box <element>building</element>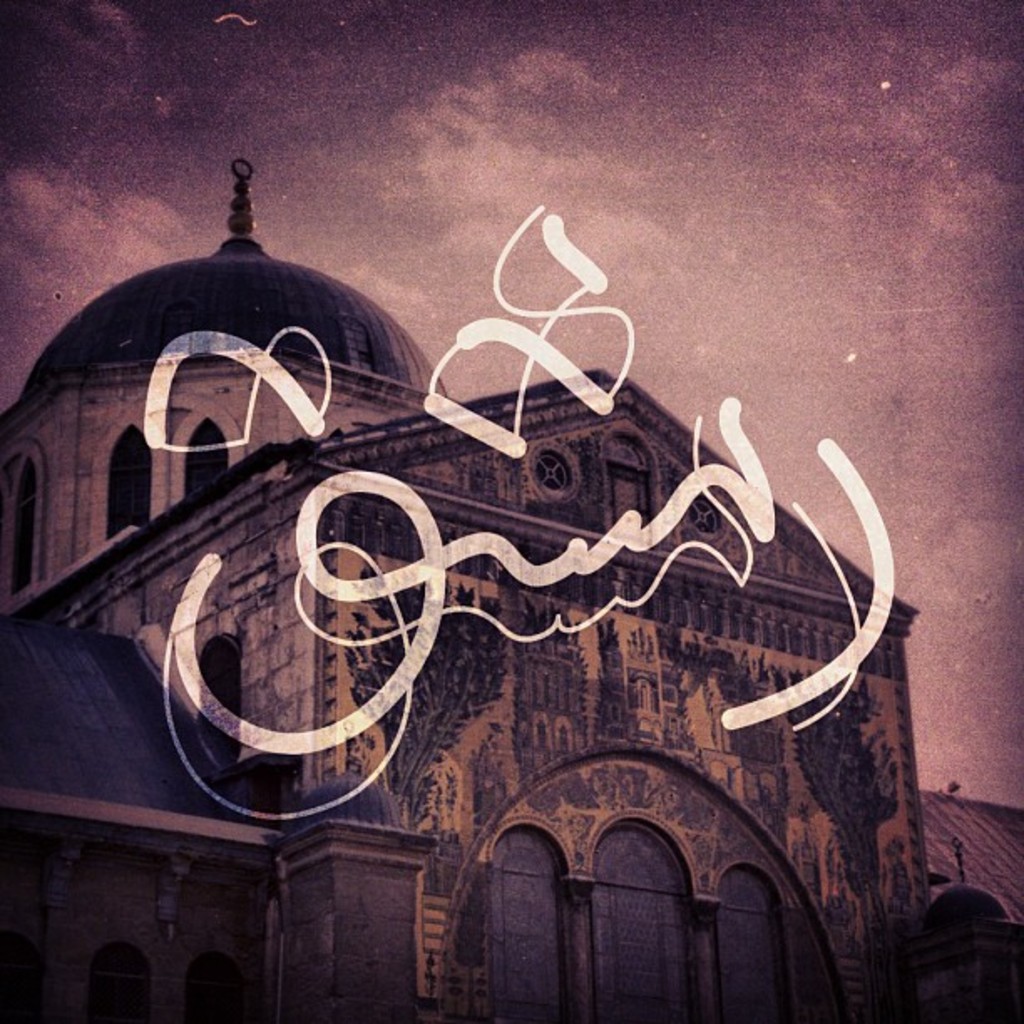
(0,152,1022,1022)
